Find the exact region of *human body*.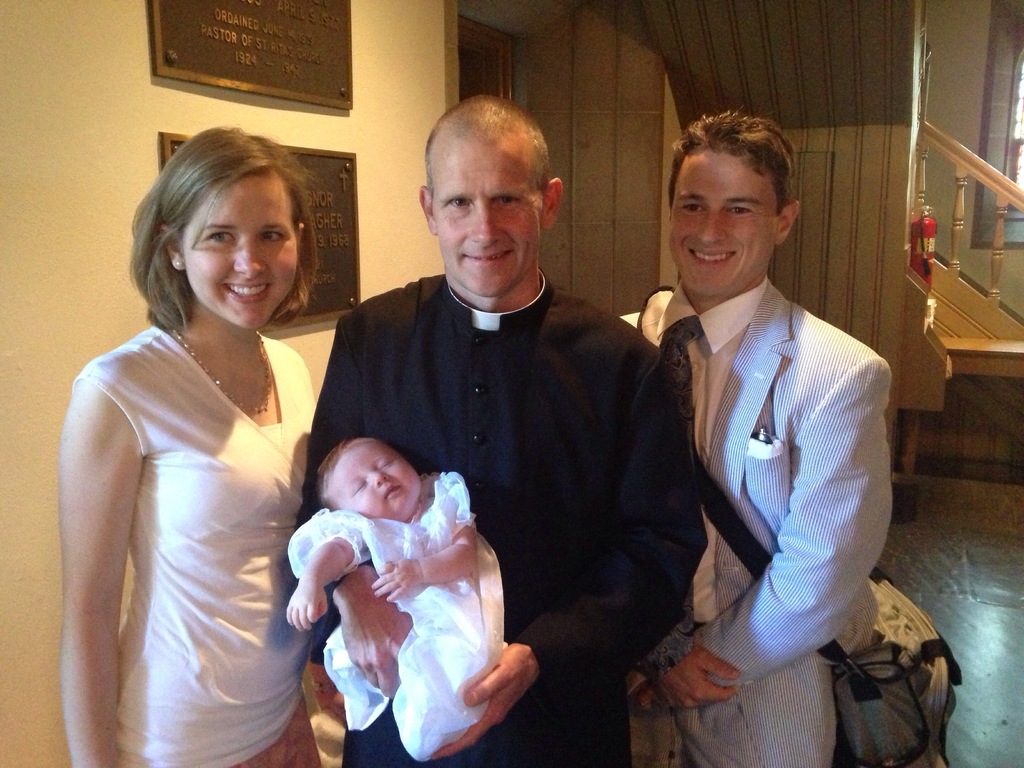
Exact region: <region>281, 433, 510, 761</region>.
